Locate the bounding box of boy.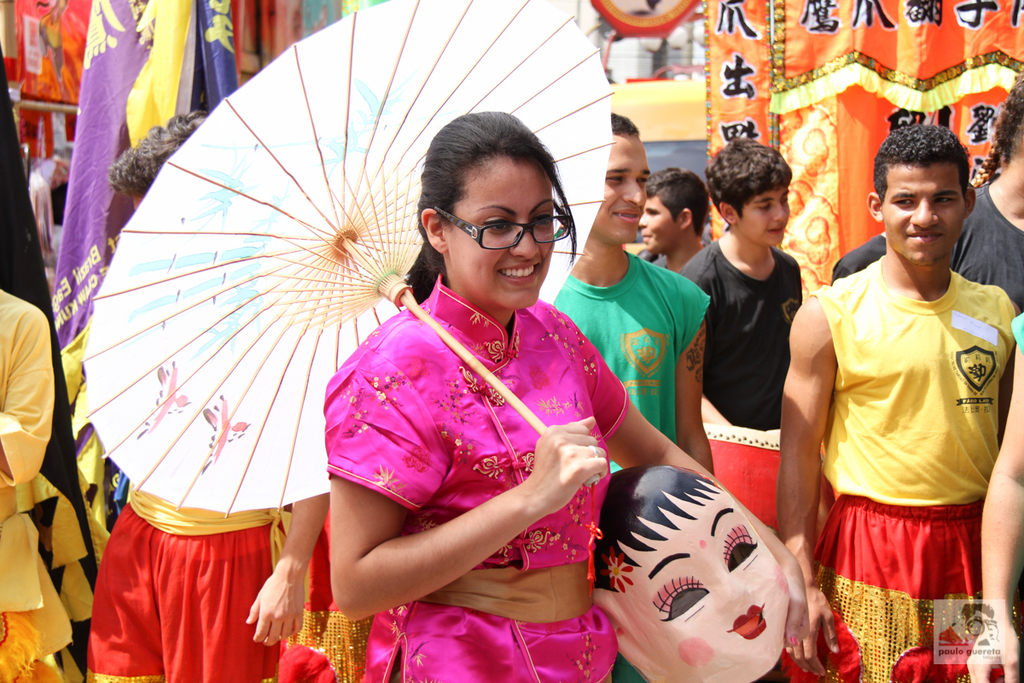
Bounding box: 552 109 713 474.
